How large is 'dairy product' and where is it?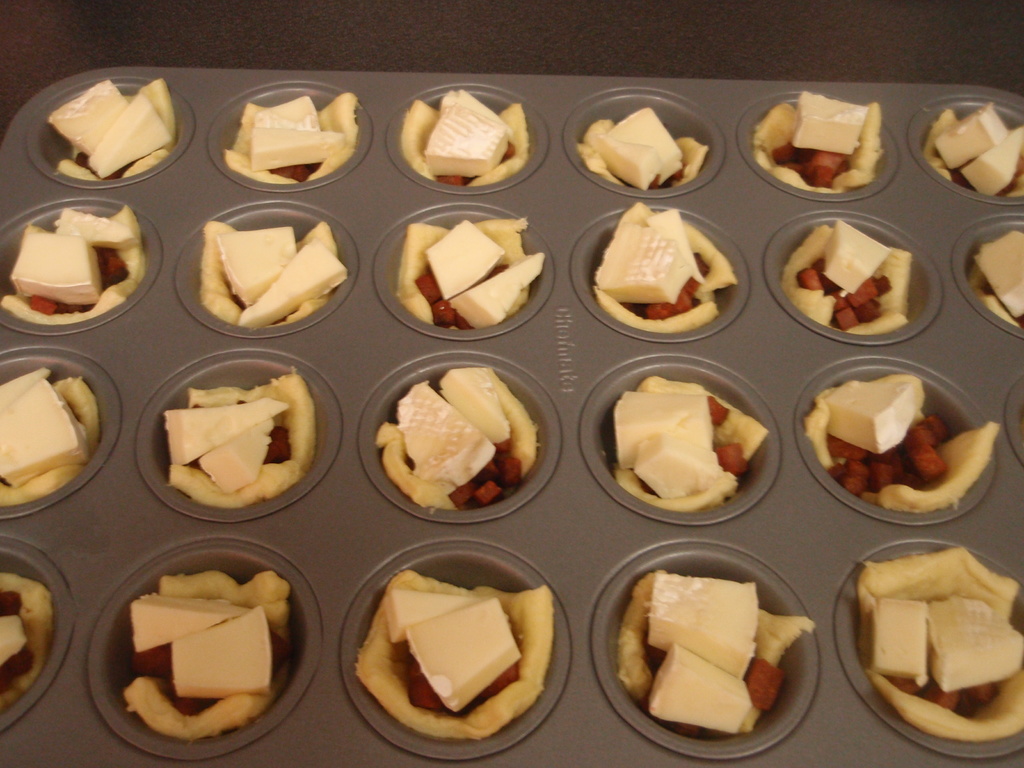
Bounding box: bbox=[646, 570, 760, 680].
